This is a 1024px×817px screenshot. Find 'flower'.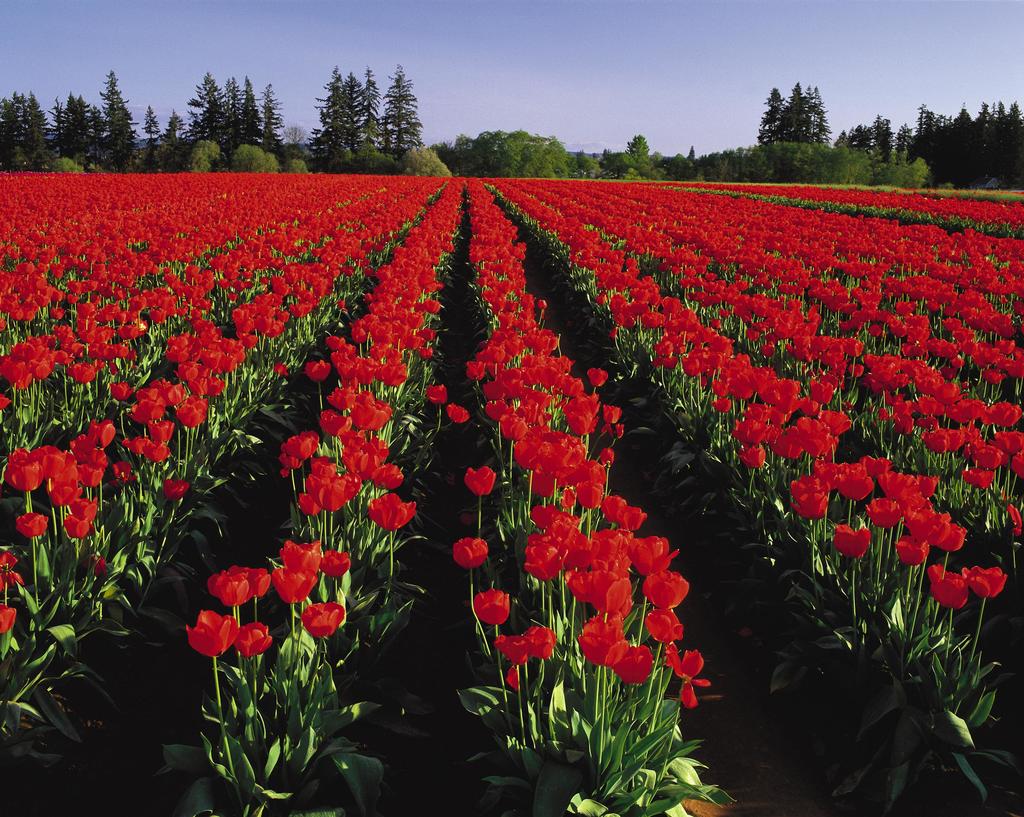
Bounding box: locate(614, 640, 656, 691).
